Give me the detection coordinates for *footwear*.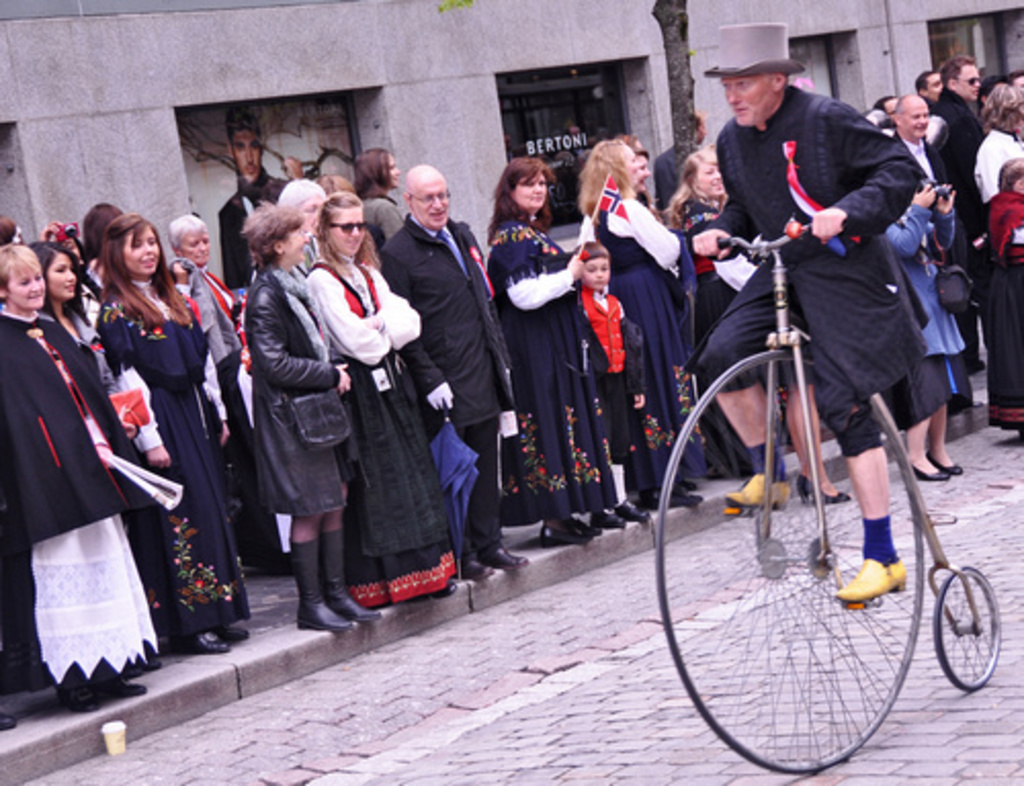
217,622,252,643.
